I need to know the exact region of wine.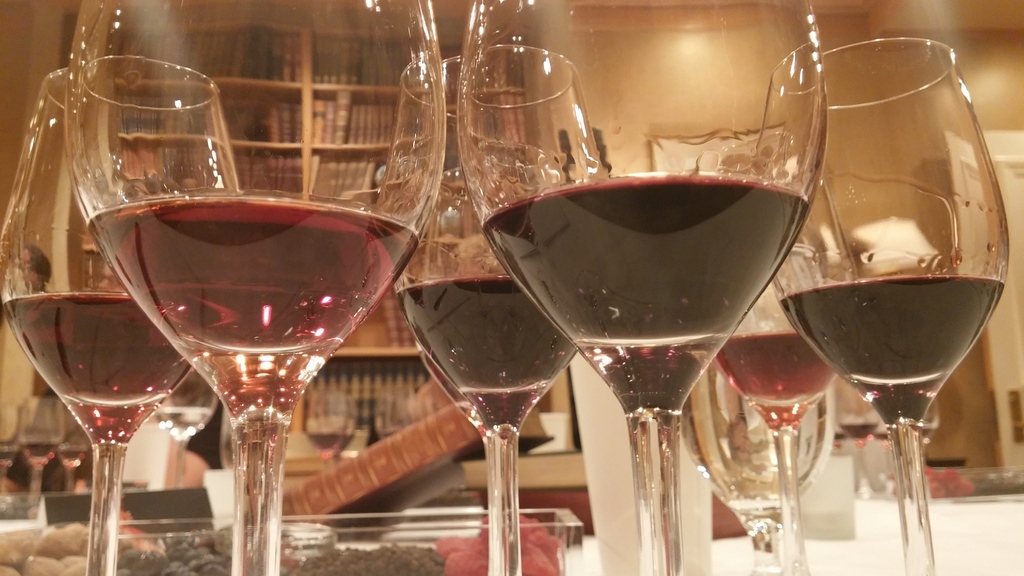
Region: detection(922, 425, 934, 442).
